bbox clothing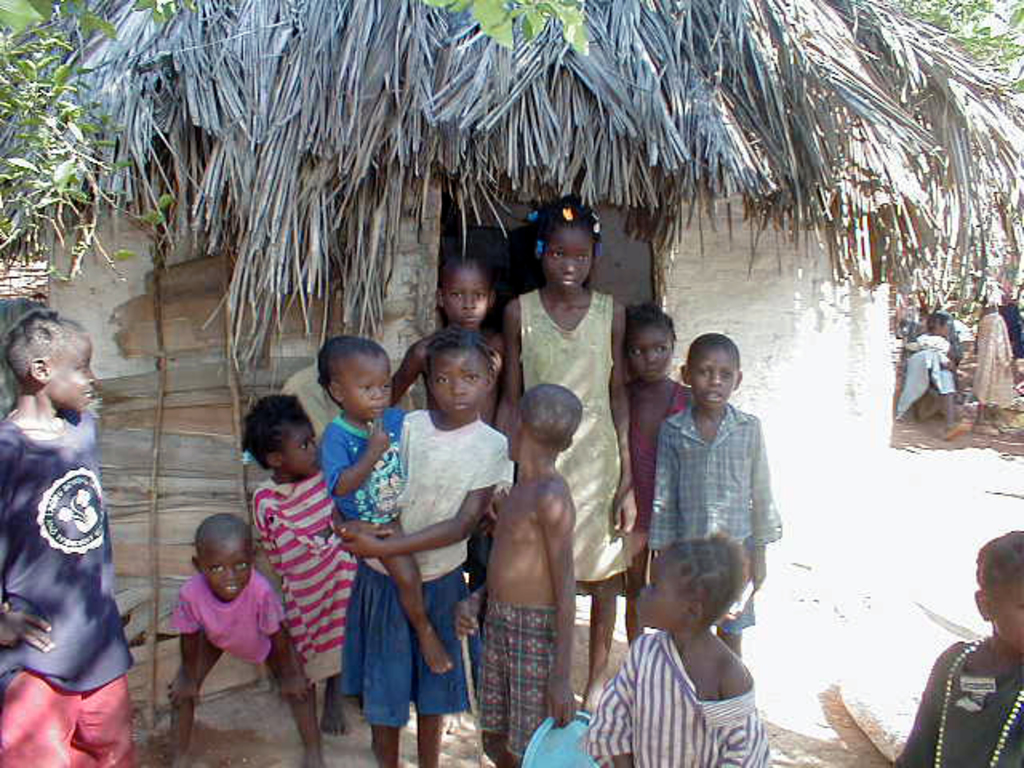
box(582, 627, 766, 766)
